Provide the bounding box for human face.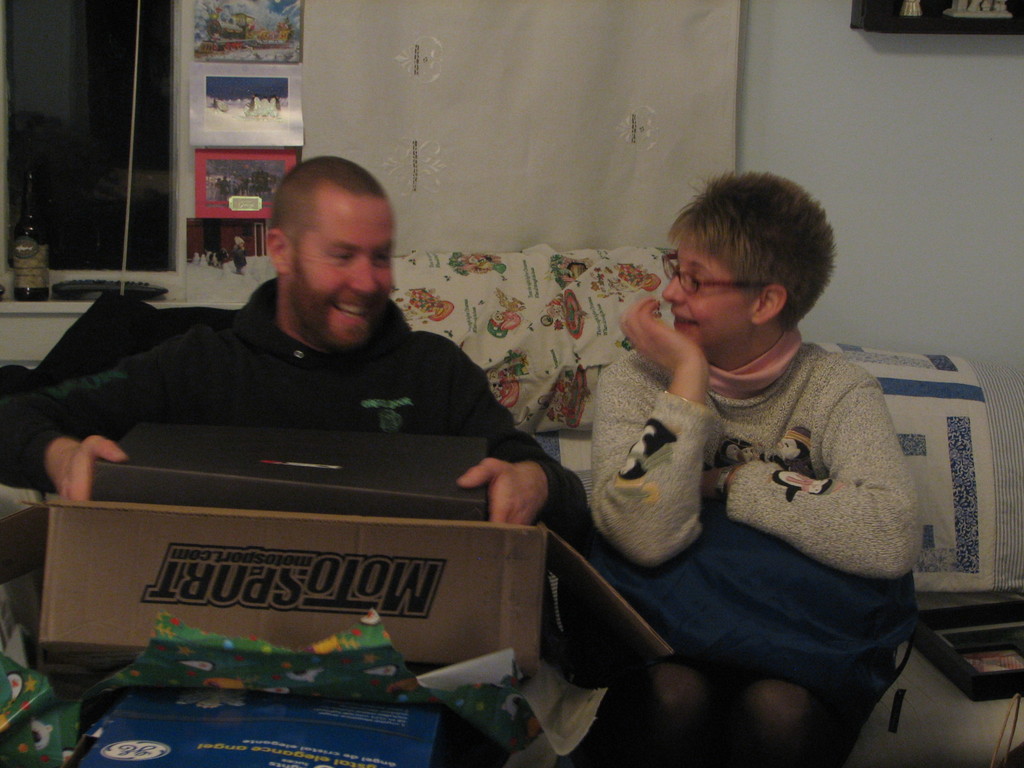
crop(663, 230, 748, 348).
